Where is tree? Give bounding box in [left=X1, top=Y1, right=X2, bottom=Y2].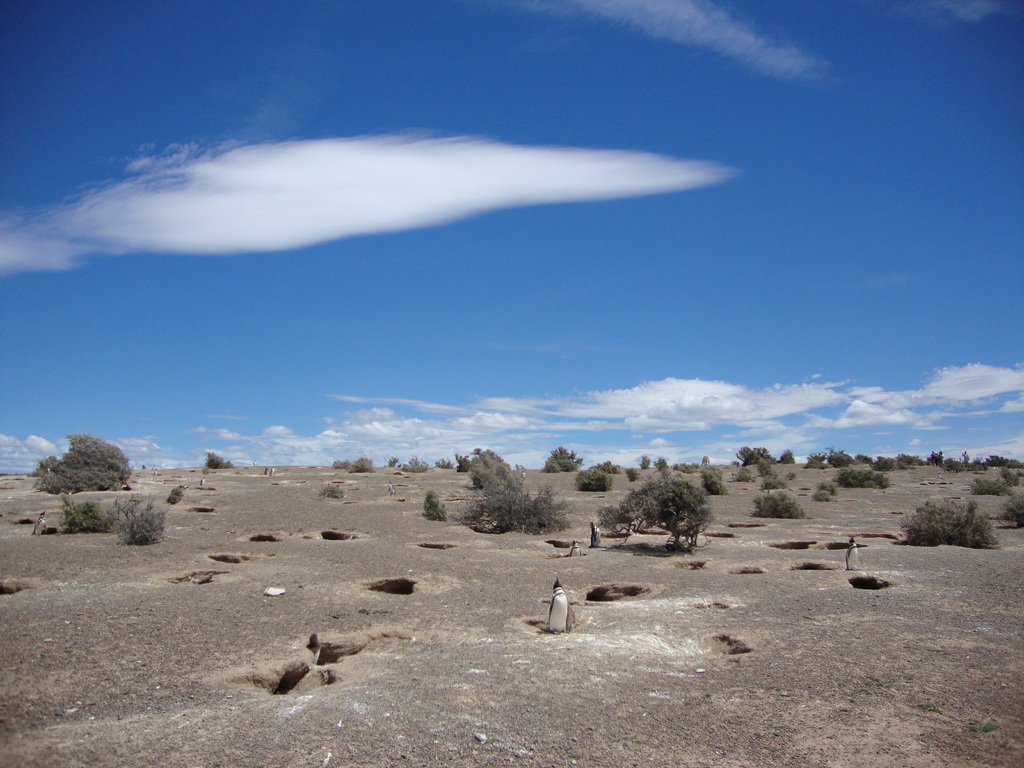
[left=731, top=443, right=776, bottom=468].
